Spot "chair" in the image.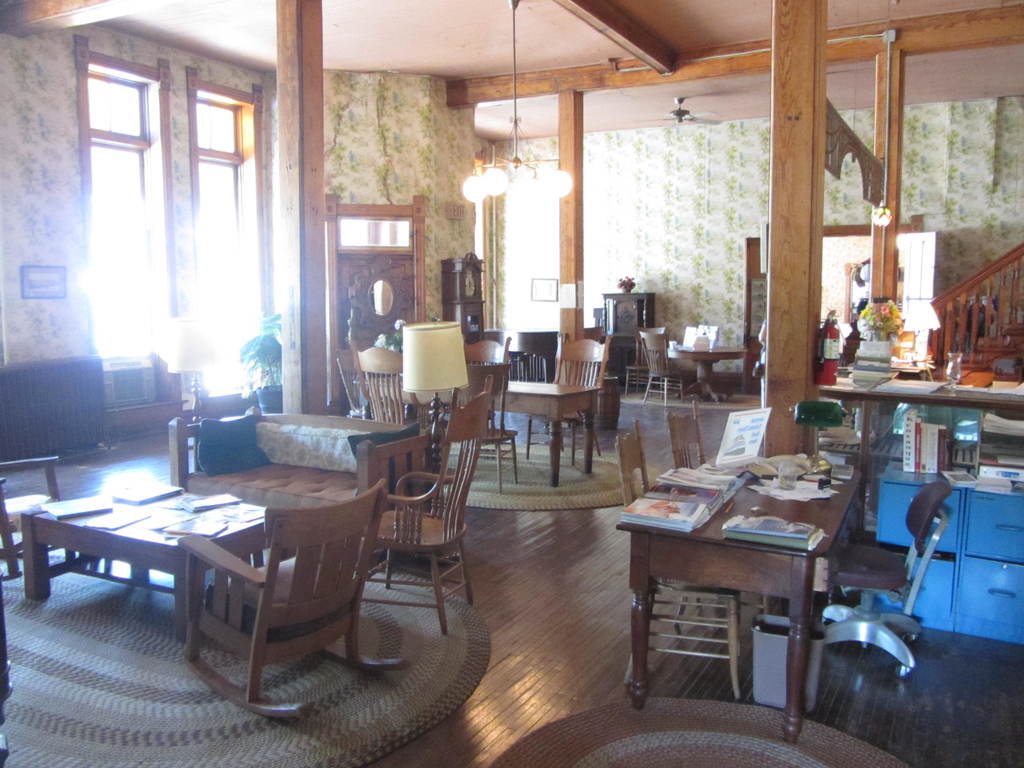
"chair" found at {"left": 353, "top": 373, "right": 492, "bottom": 638}.
